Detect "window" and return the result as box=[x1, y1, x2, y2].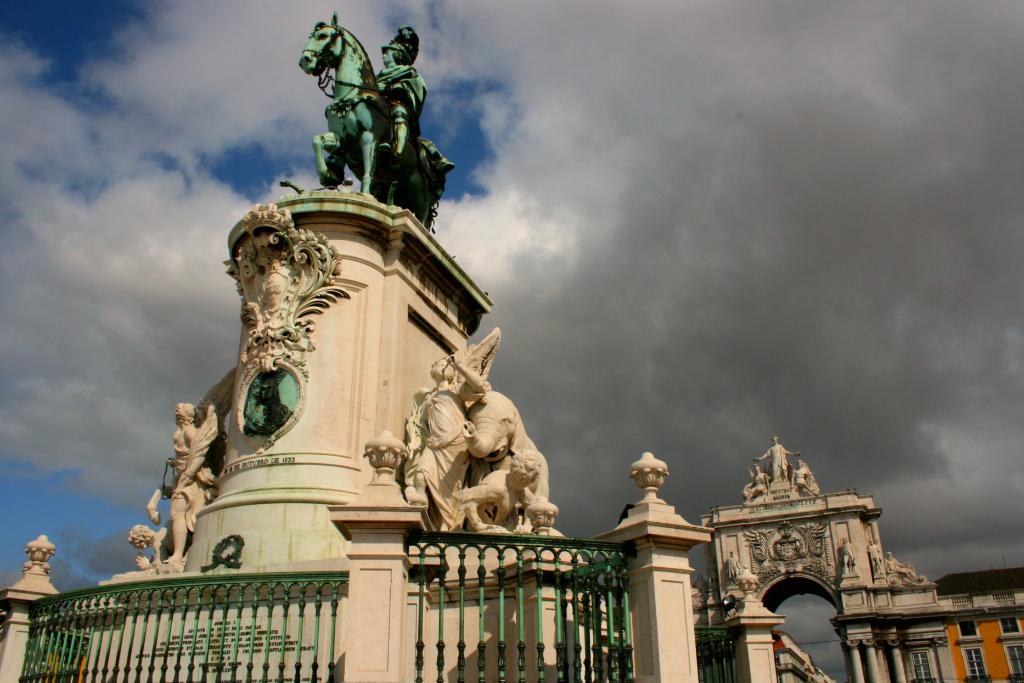
box=[1007, 645, 1023, 680].
